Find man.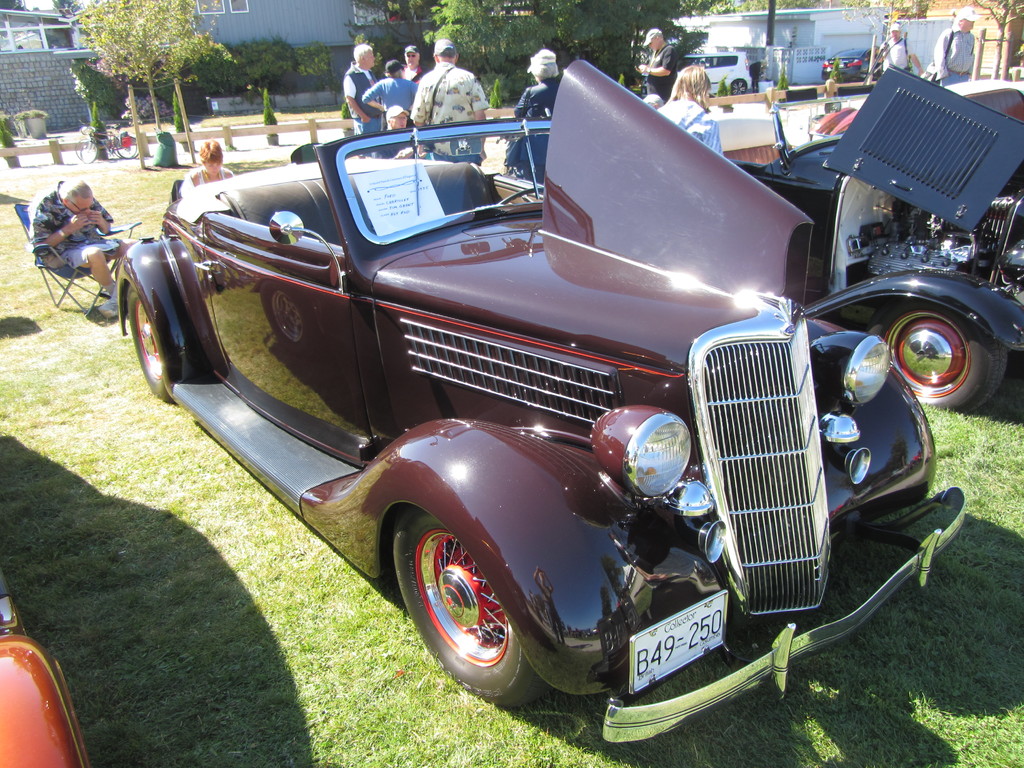
[x1=874, y1=23, x2=920, y2=76].
